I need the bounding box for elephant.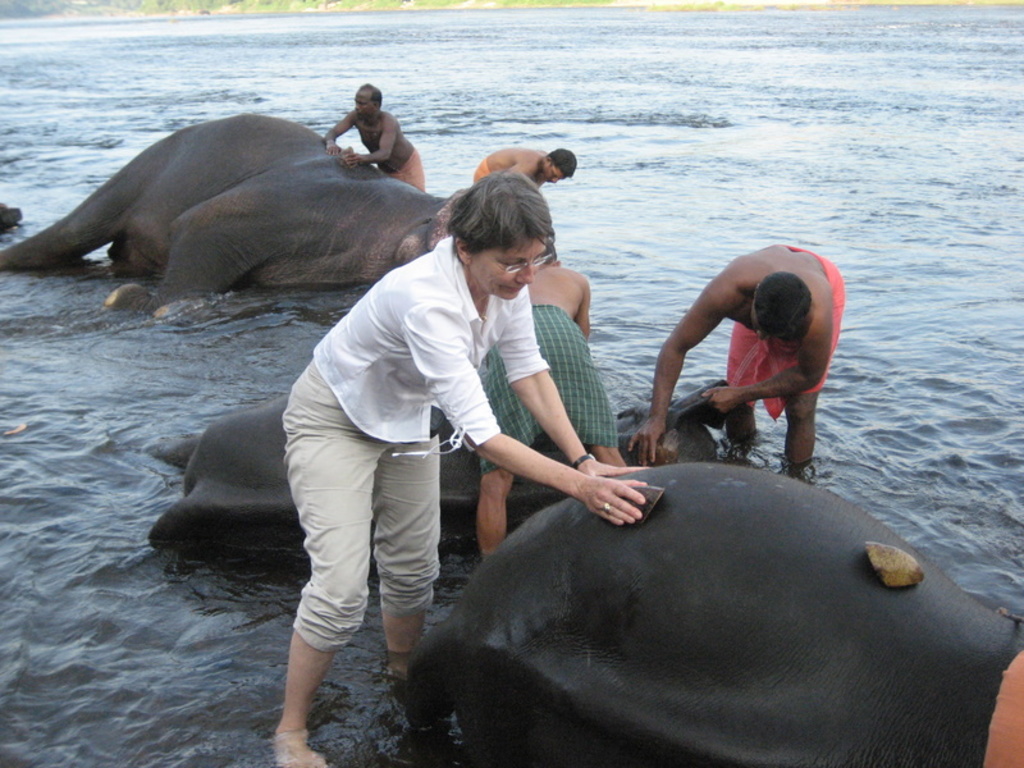
Here it is: 147:394:763:562.
